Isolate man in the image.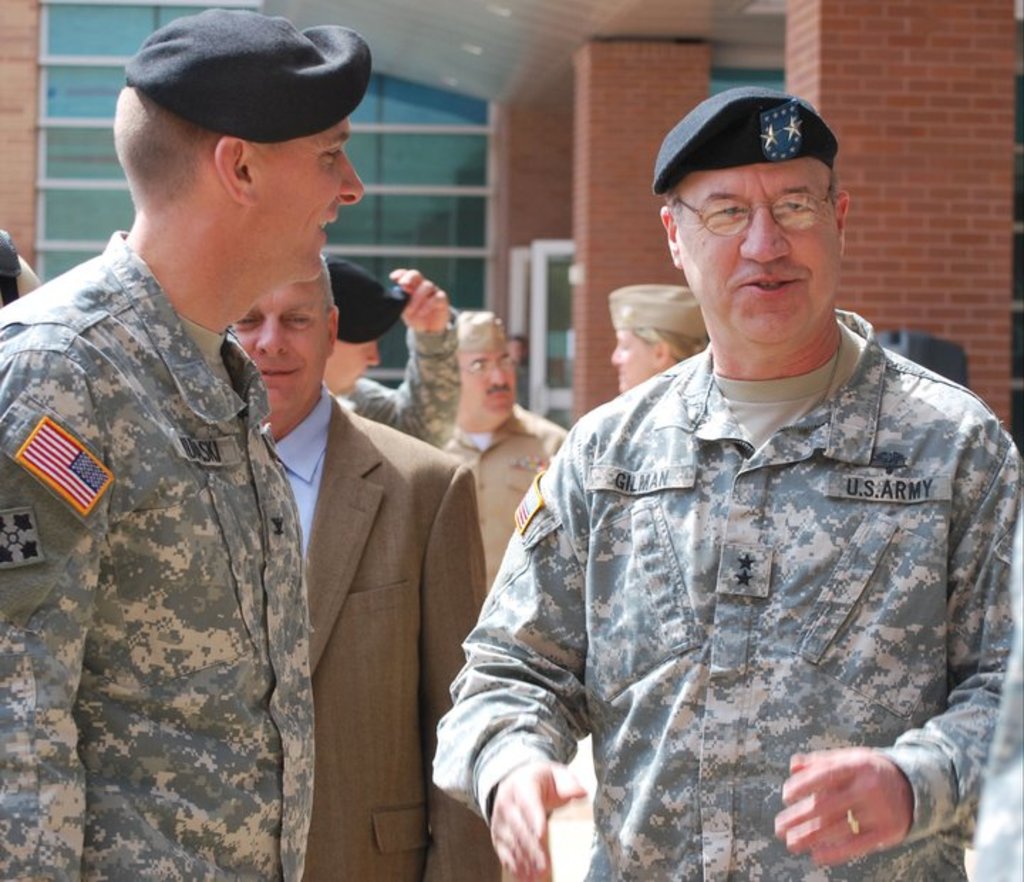
Isolated region: pyautogui.locateOnScreen(311, 256, 458, 454).
